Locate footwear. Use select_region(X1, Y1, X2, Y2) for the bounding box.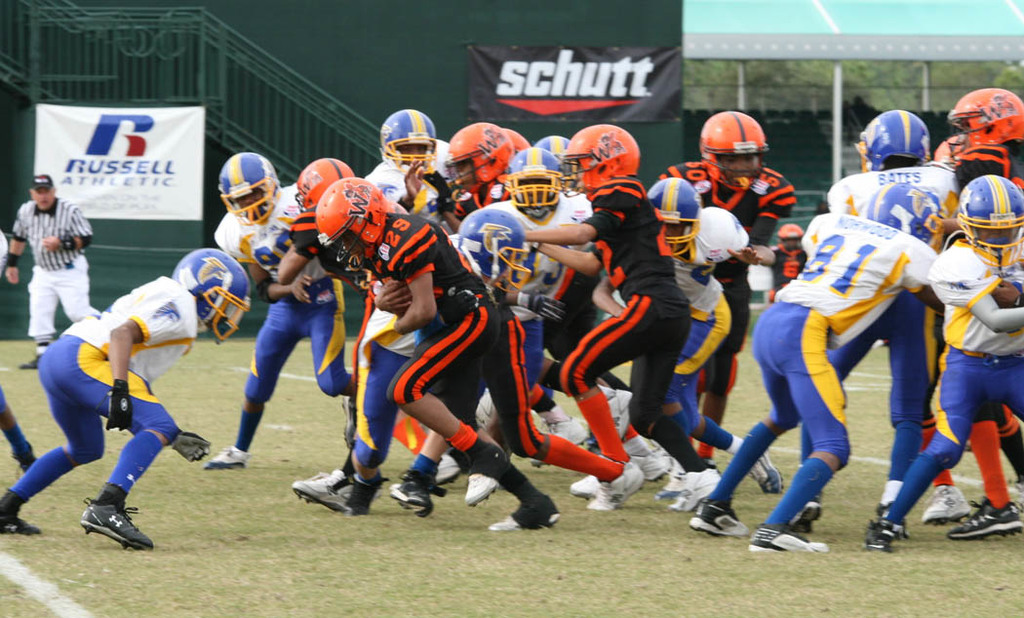
select_region(0, 484, 43, 537).
